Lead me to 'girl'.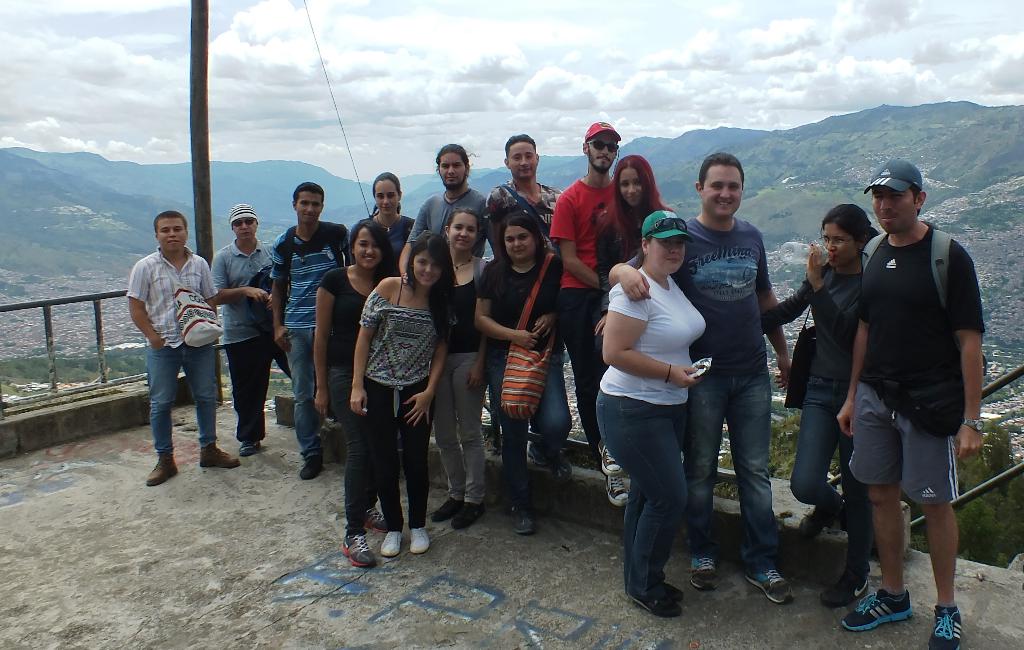
Lead to <bbox>756, 200, 881, 612</bbox>.
